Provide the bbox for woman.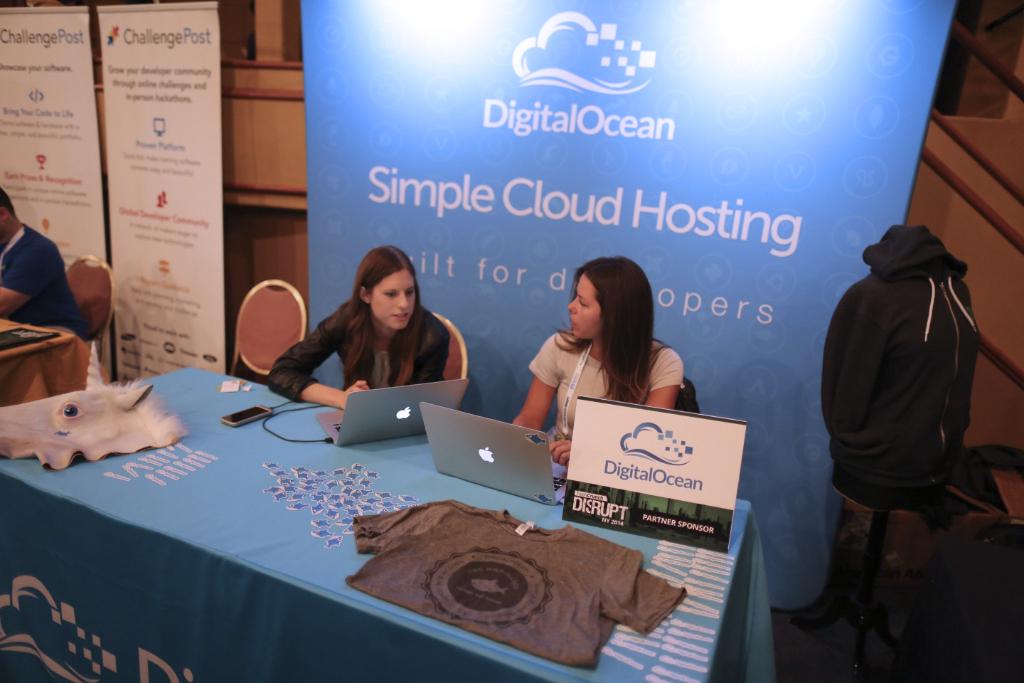
<bbox>526, 260, 698, 438</bbox>.
